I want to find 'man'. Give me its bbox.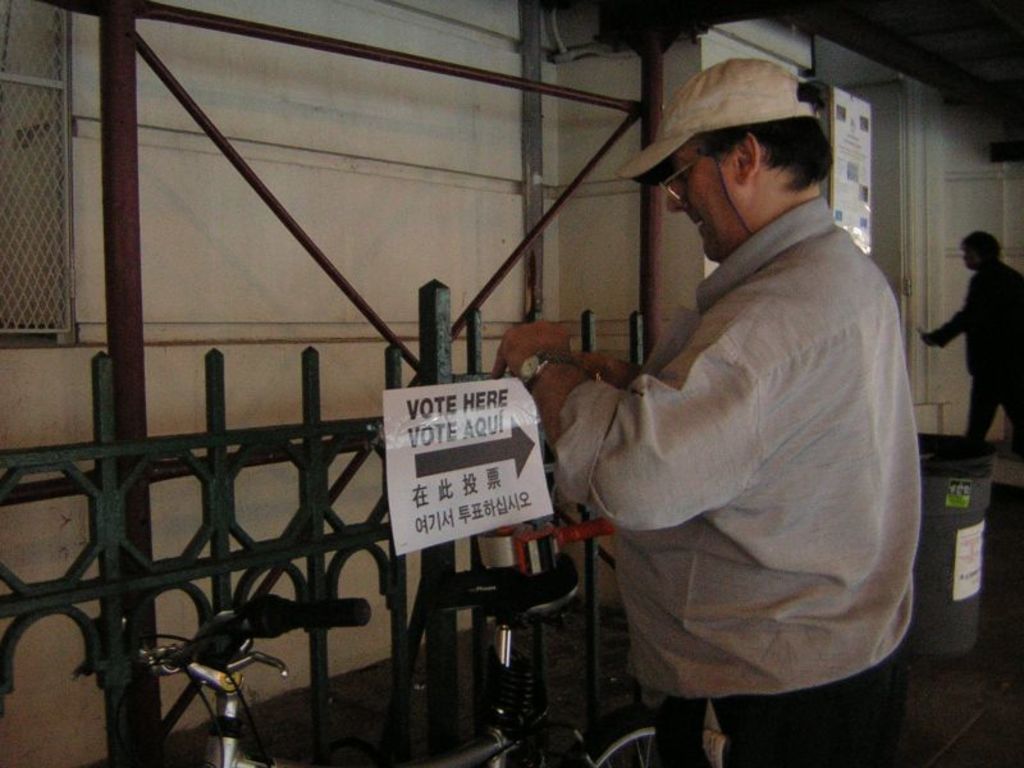
region(488, 55, 923, 767).
